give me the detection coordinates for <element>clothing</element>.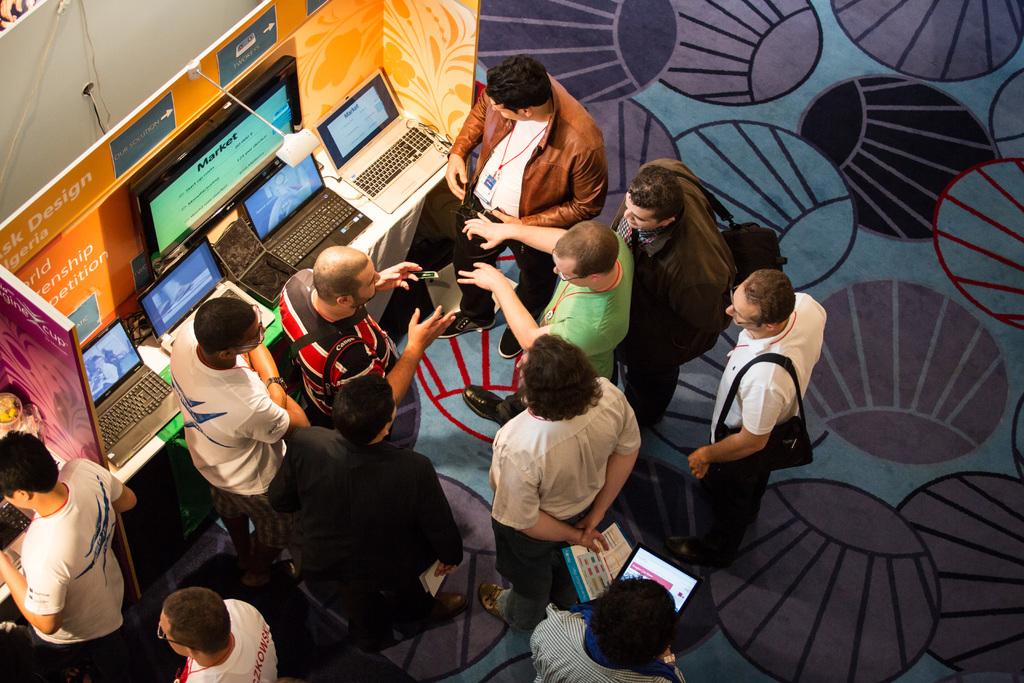
region(590, 189, 724, 419).
